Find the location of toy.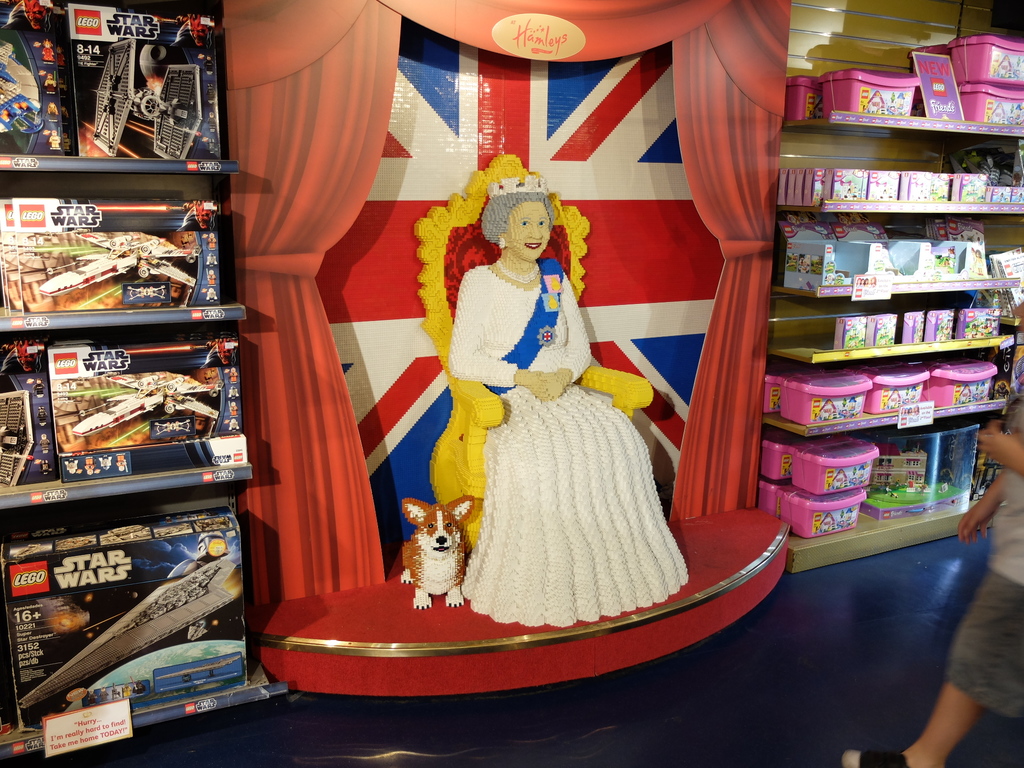
Location: region(411, 148, 652, 546).
